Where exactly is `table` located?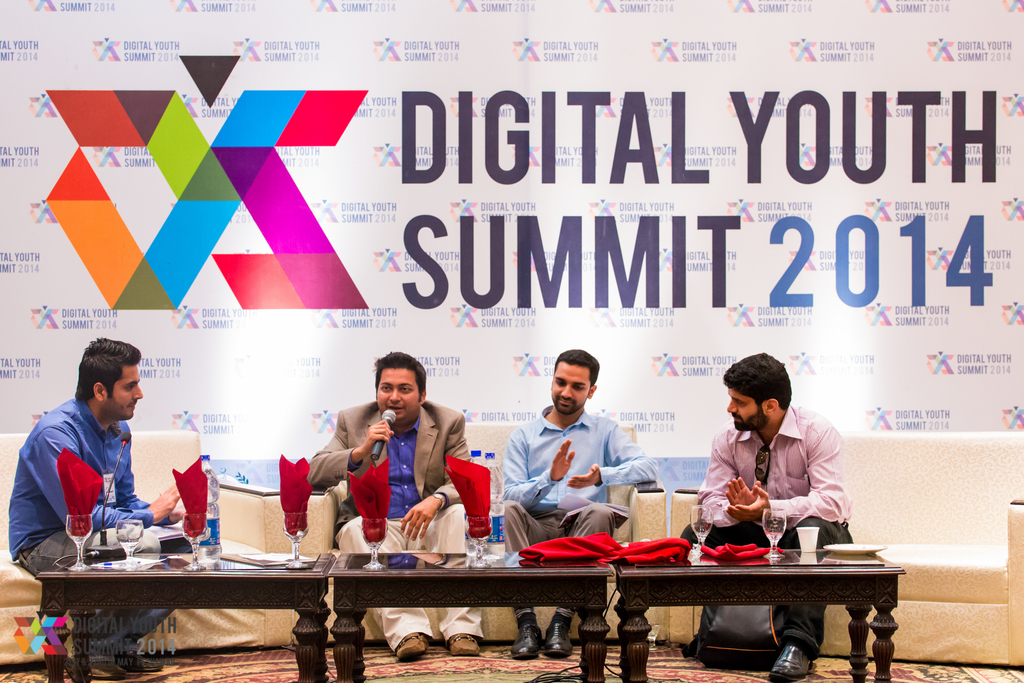
Its bounding box is {"left": 328, "top": 551, "right": 611, "bottom": 679}.
